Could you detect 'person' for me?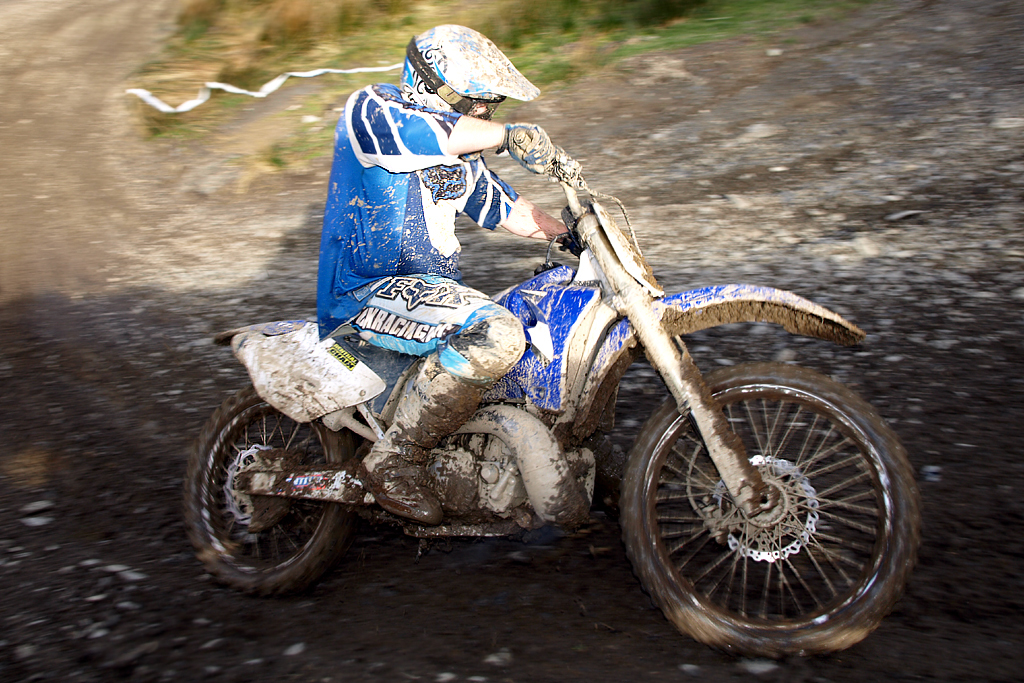
Detection result: locate(282, 39, 550, 439).
